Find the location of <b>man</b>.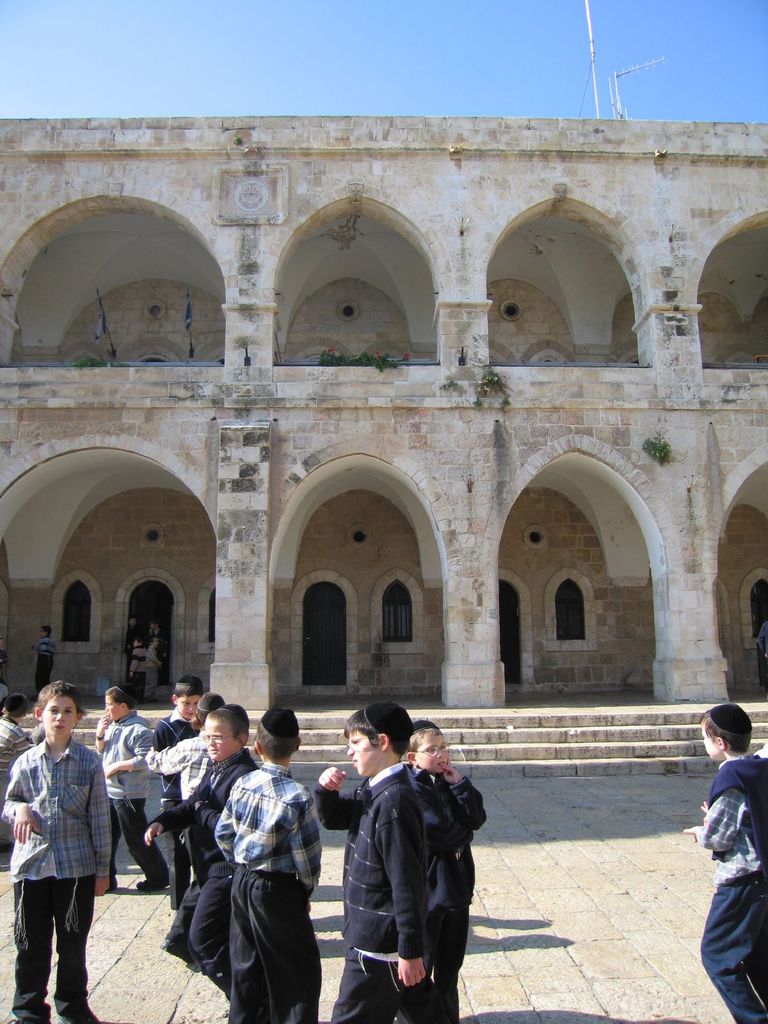
Location: select_region(124, 610, 150, 655).
